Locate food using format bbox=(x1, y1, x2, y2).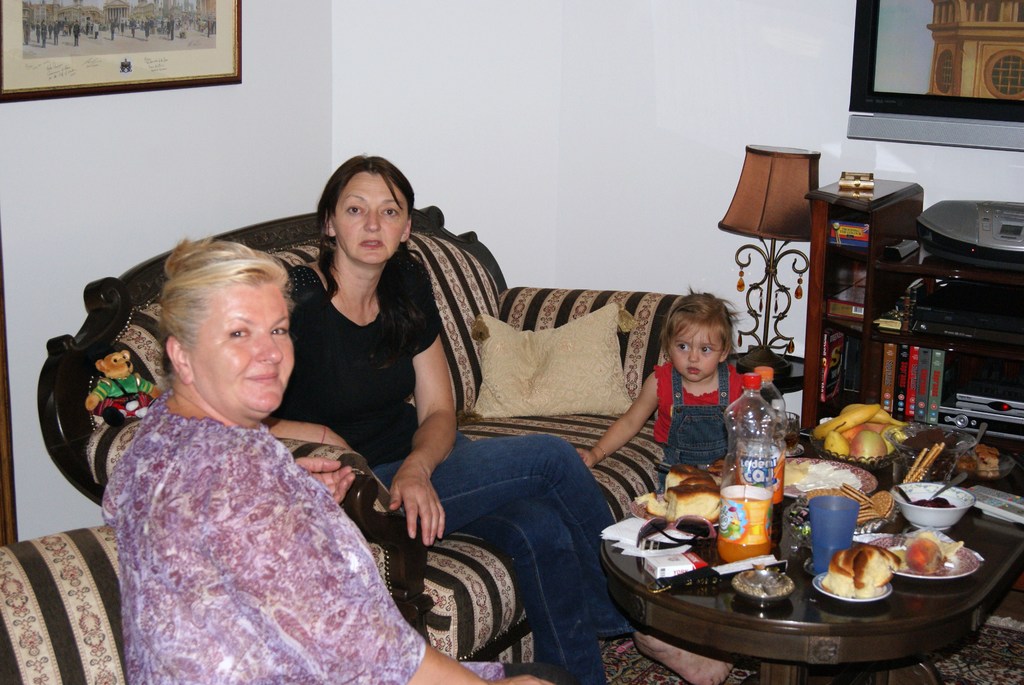
bbox=(906, 429, 958, 452).
